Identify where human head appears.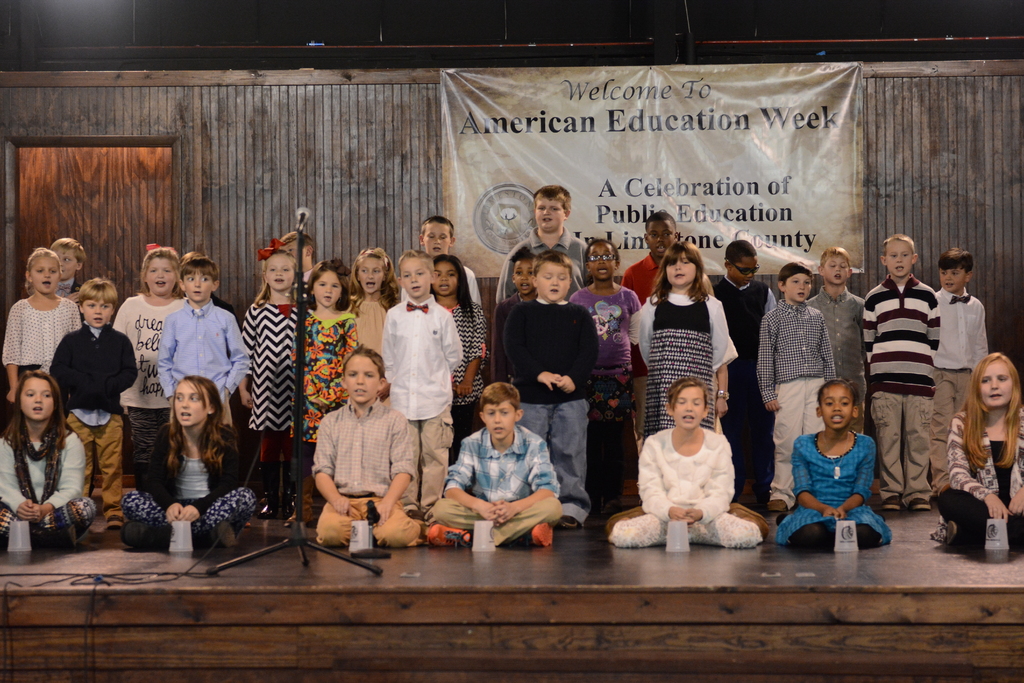
Appears at left=585, top=239, right=621, bottom=284.
